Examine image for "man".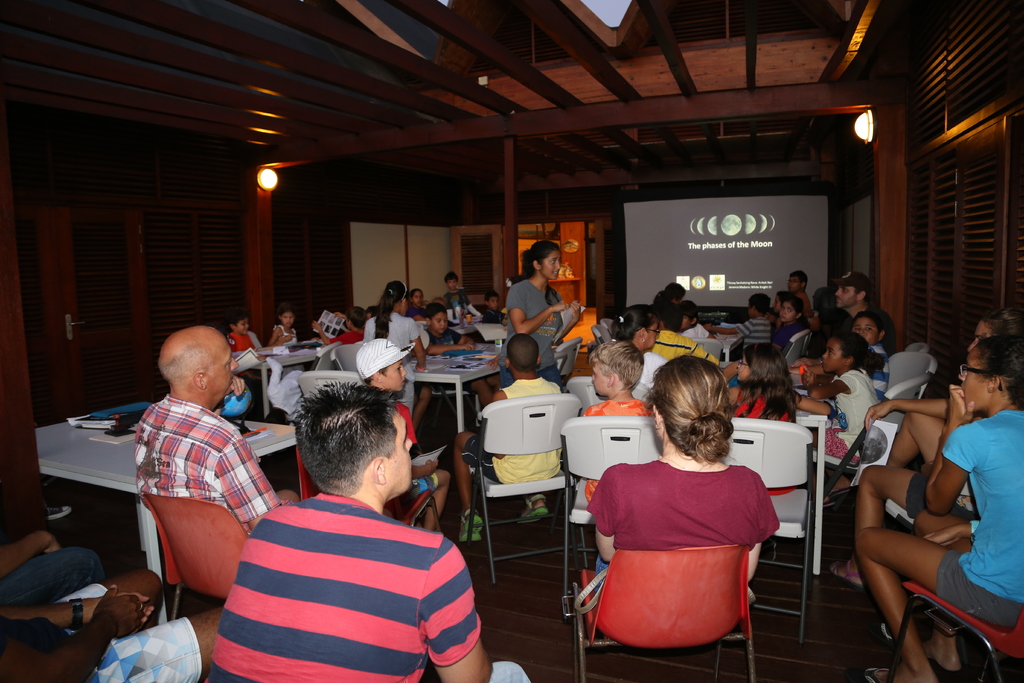
Examination result: crop(786, 270, 817, 322).
